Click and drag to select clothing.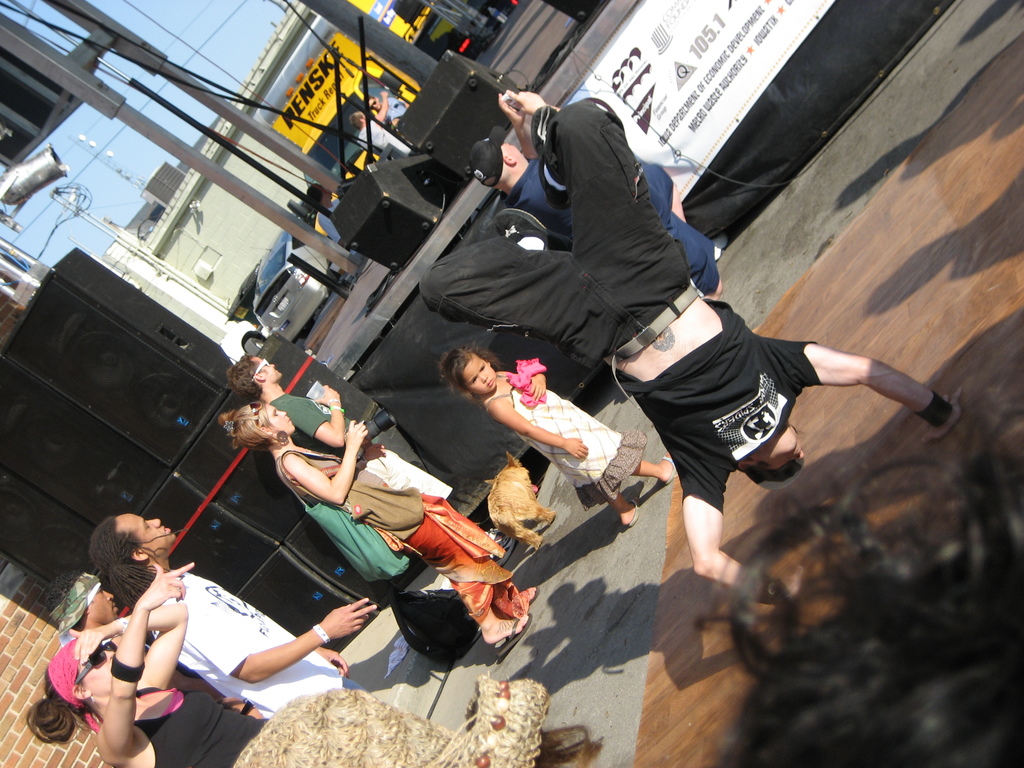
Selection: locate(126, 687, 264, 766).
